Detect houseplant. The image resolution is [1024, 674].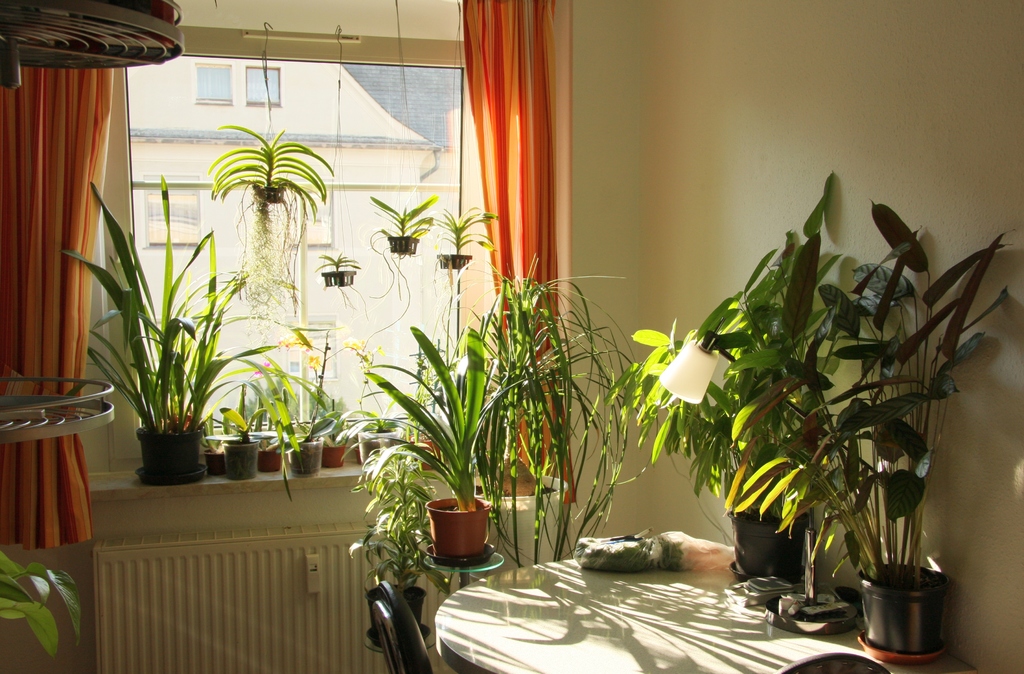
box=[348, 319, 539, 567].
